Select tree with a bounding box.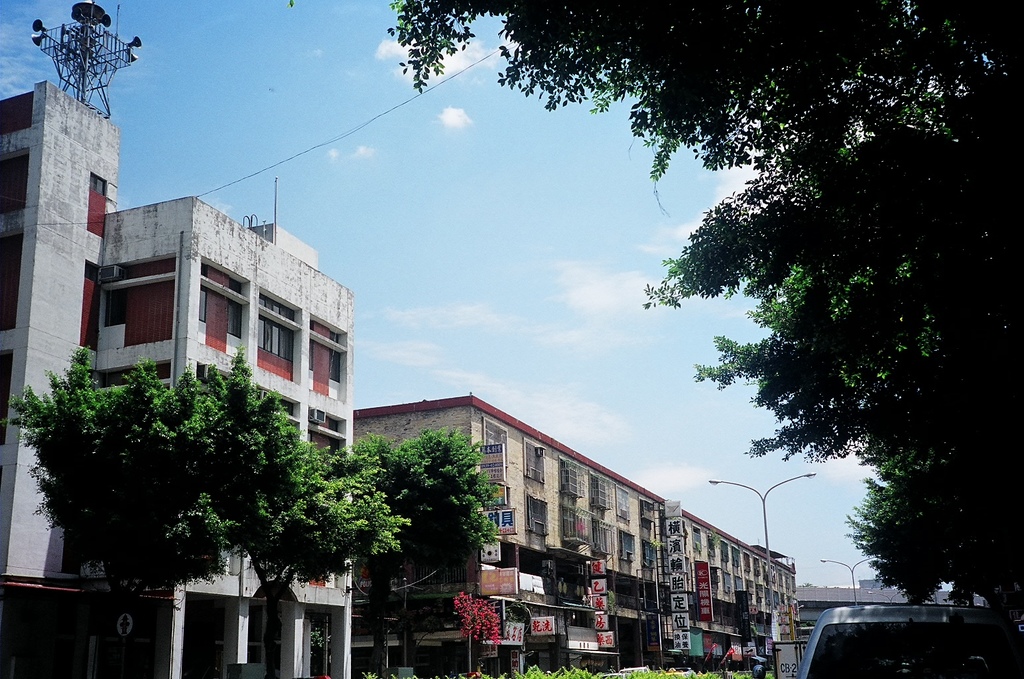
341 424 505 670.
